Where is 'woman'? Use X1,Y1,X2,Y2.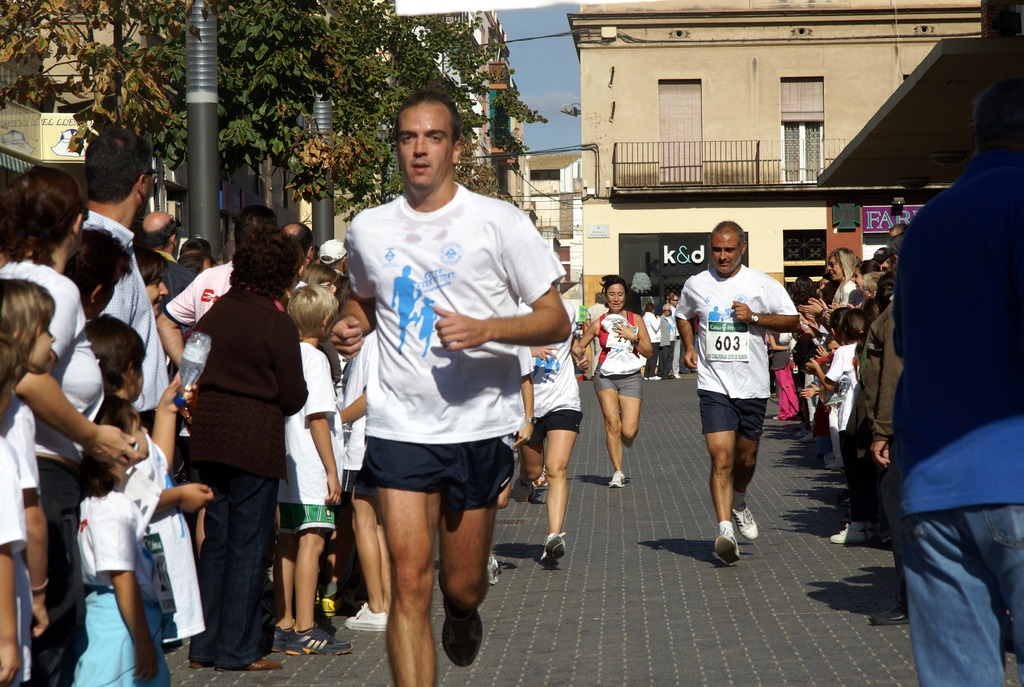
181,219,310,670.
